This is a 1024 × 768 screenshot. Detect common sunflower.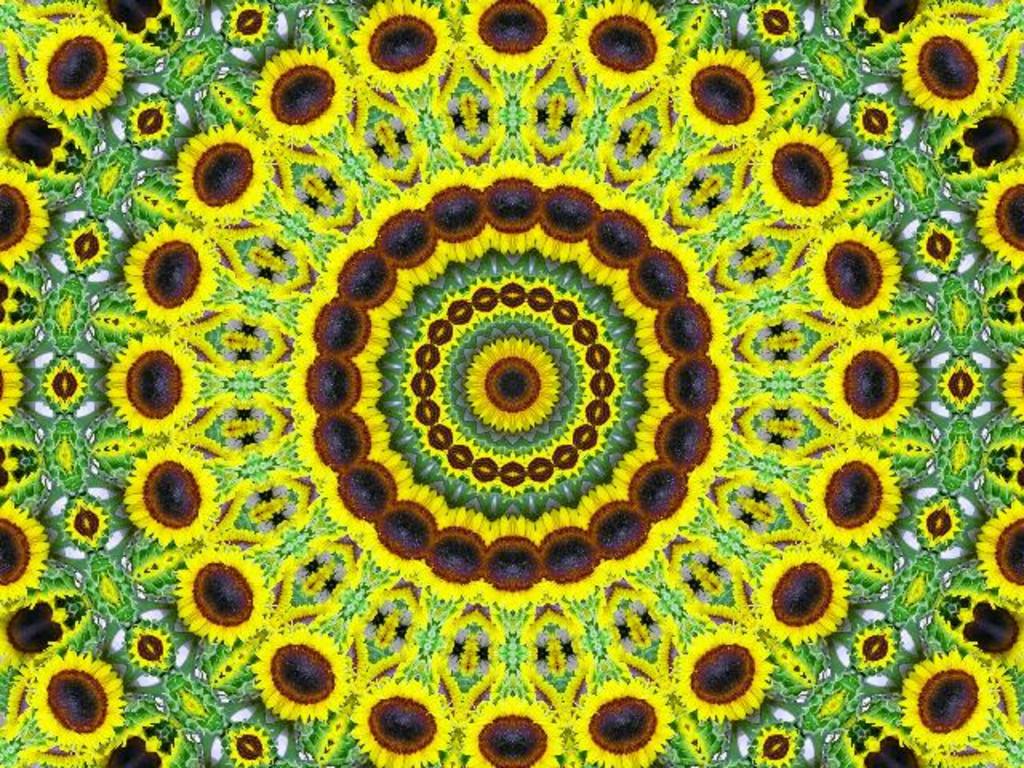
x1=808 y1=450 x2=891 y2=536.
